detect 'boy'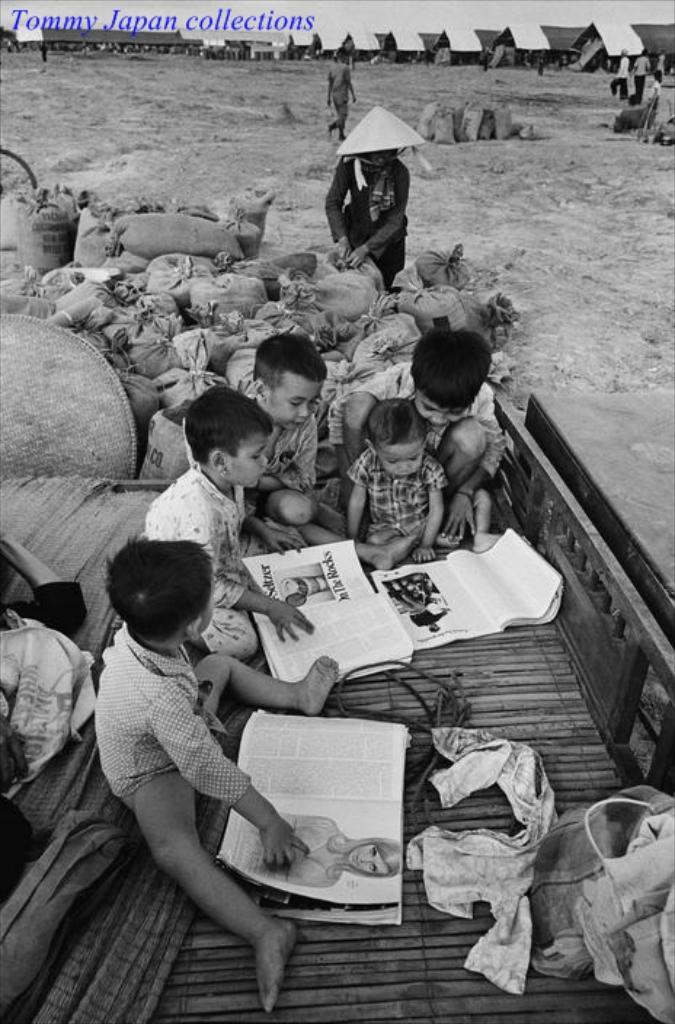
<bbox>340, 330, 505, 534</bbox>
